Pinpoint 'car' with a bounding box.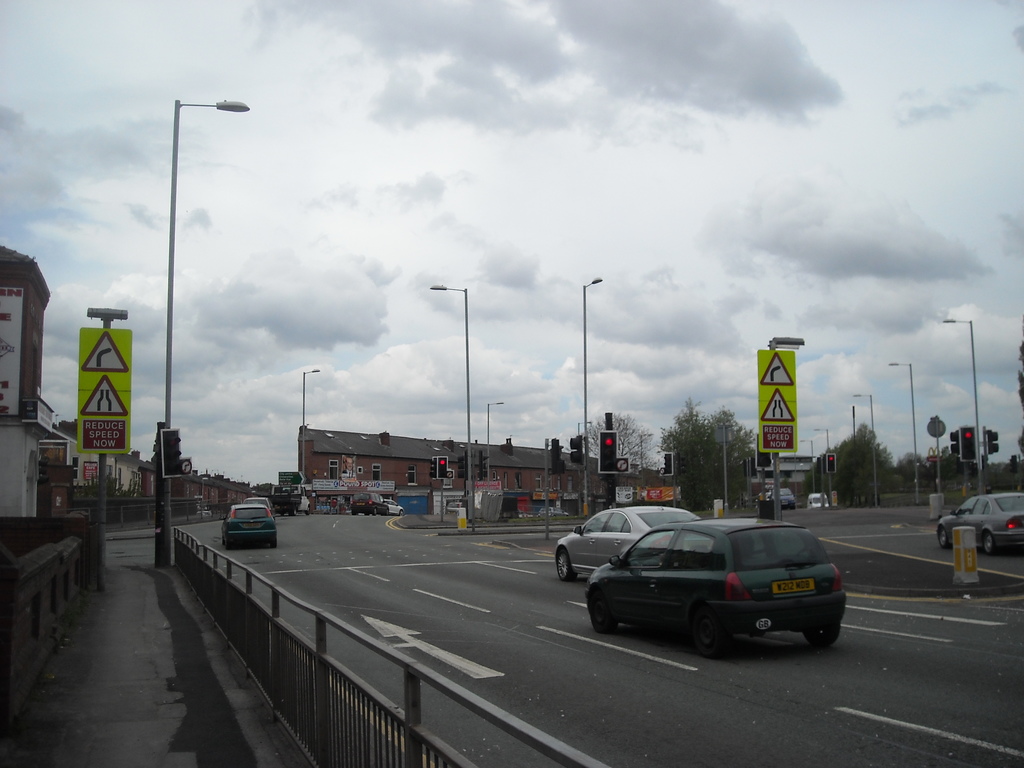
BBox(382, 499, 403, 516).
